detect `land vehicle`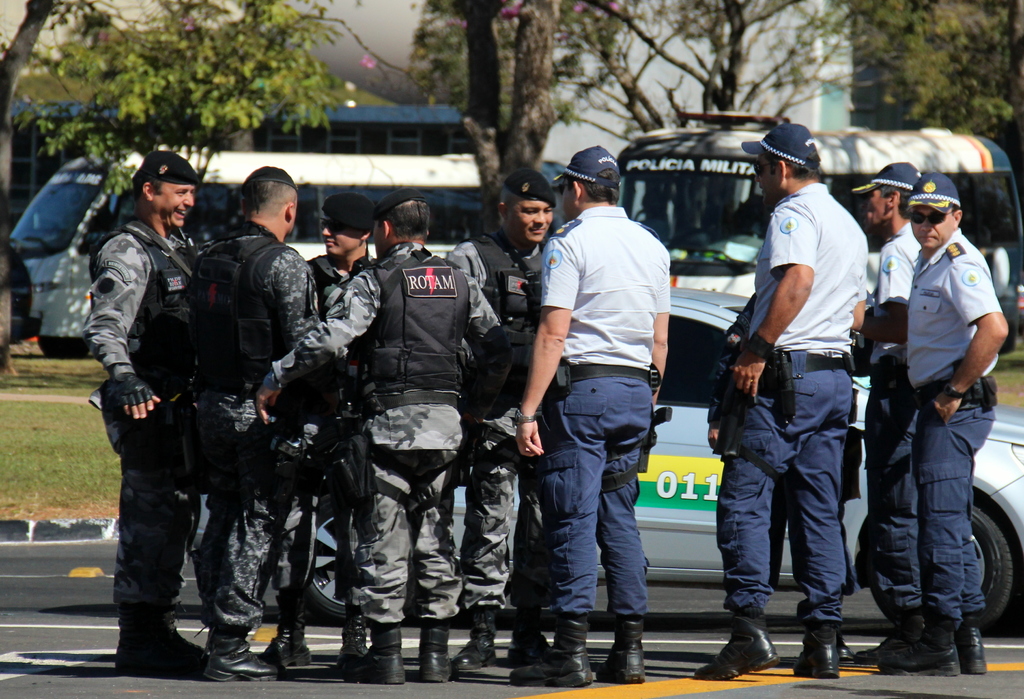
(x1=305, y1=280, x2=1023, y2=632)
